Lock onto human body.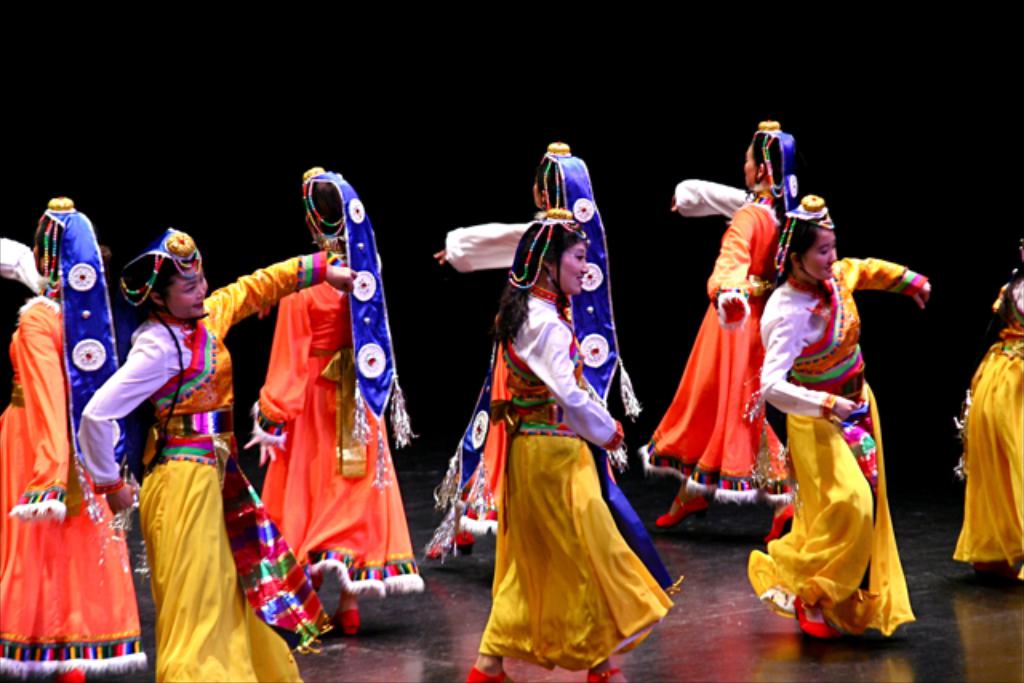
Locked: [672,184,819,531].
